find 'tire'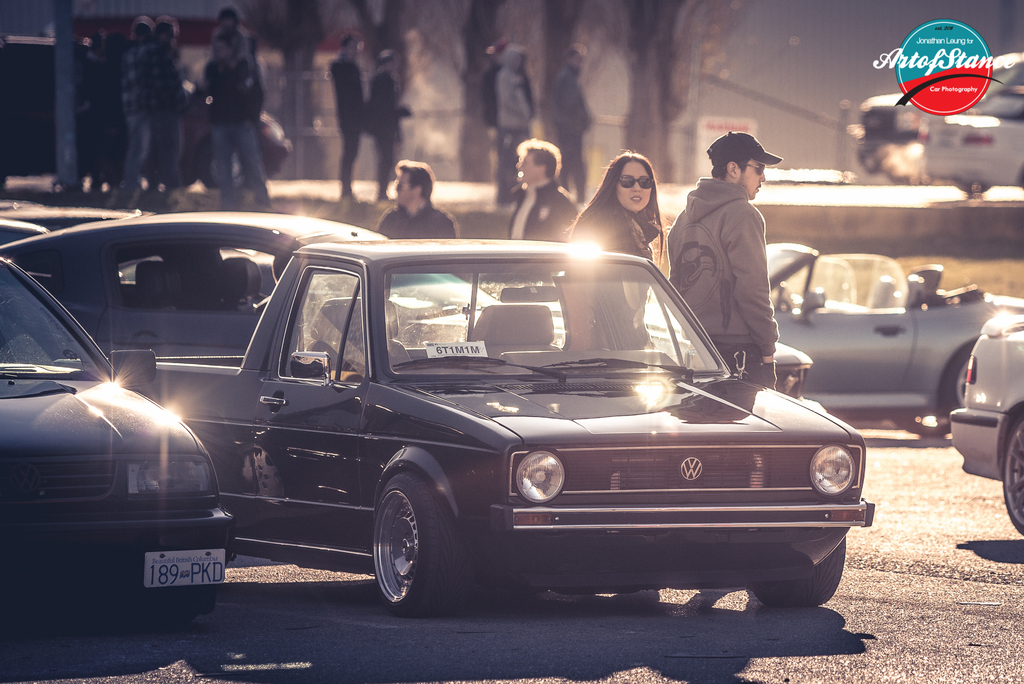
896 171 934 180
